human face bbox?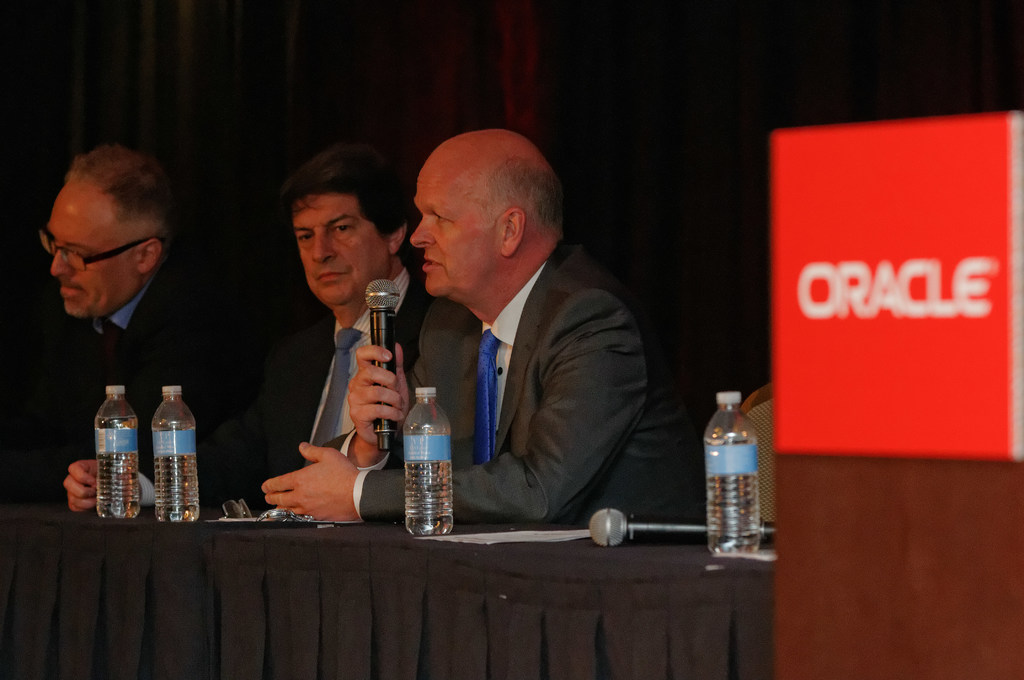
(x1=52, y1=191, x2=136, y2=317)
